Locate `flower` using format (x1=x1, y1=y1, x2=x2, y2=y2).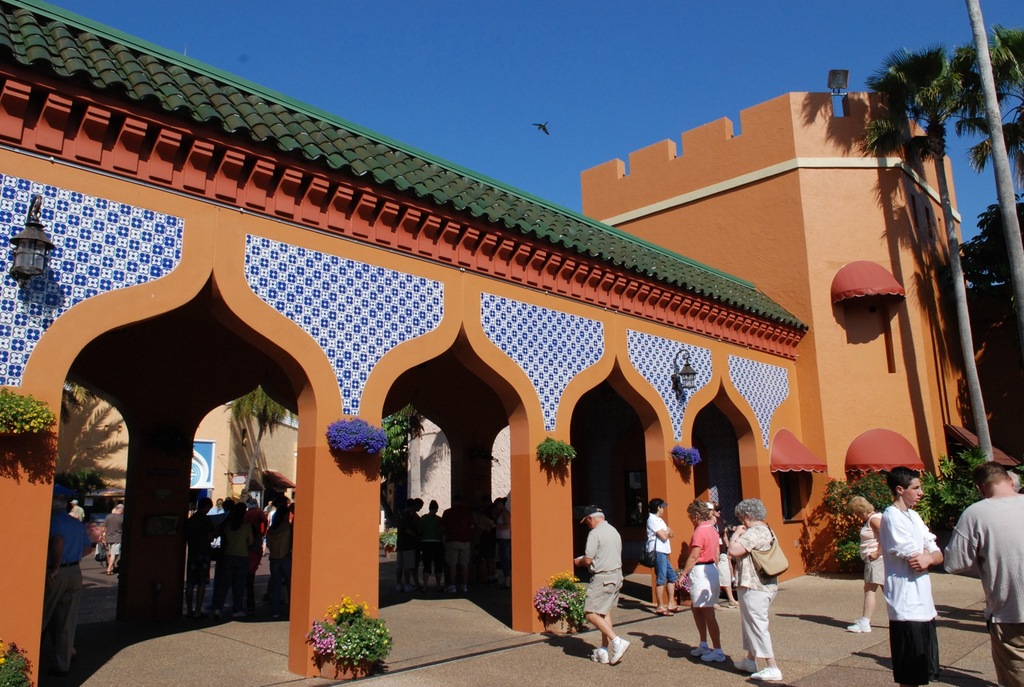
(x1=319, y1=418, x2=373, y2=491).
